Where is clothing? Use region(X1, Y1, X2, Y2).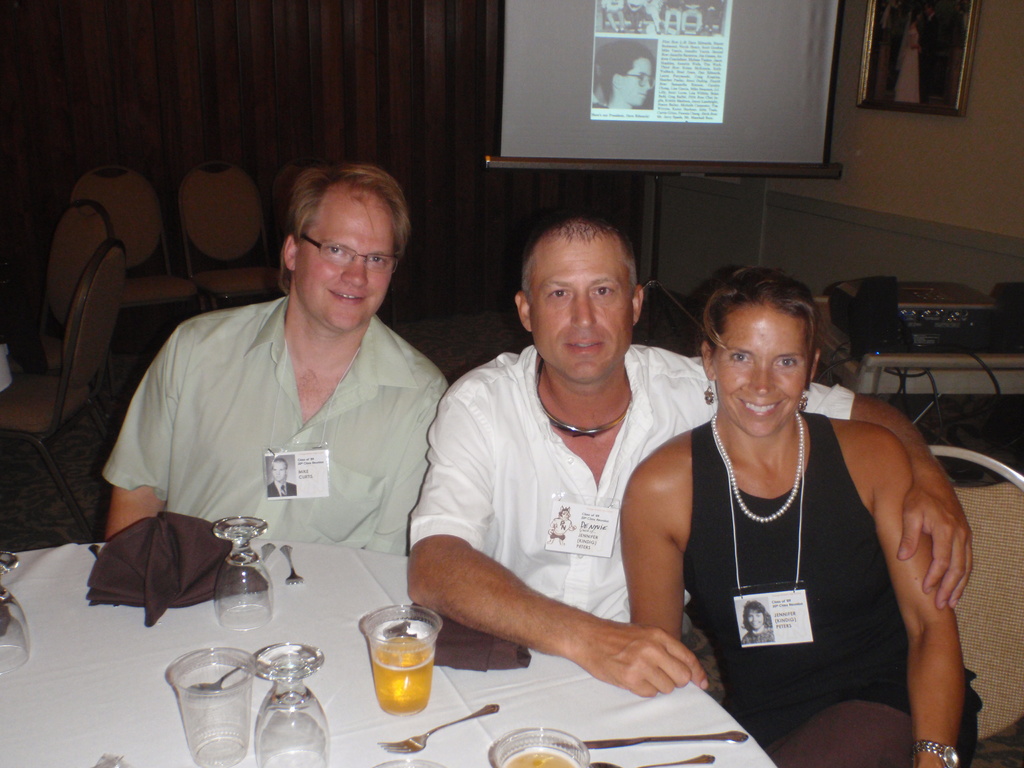
region(409, 342, 856, 639).
